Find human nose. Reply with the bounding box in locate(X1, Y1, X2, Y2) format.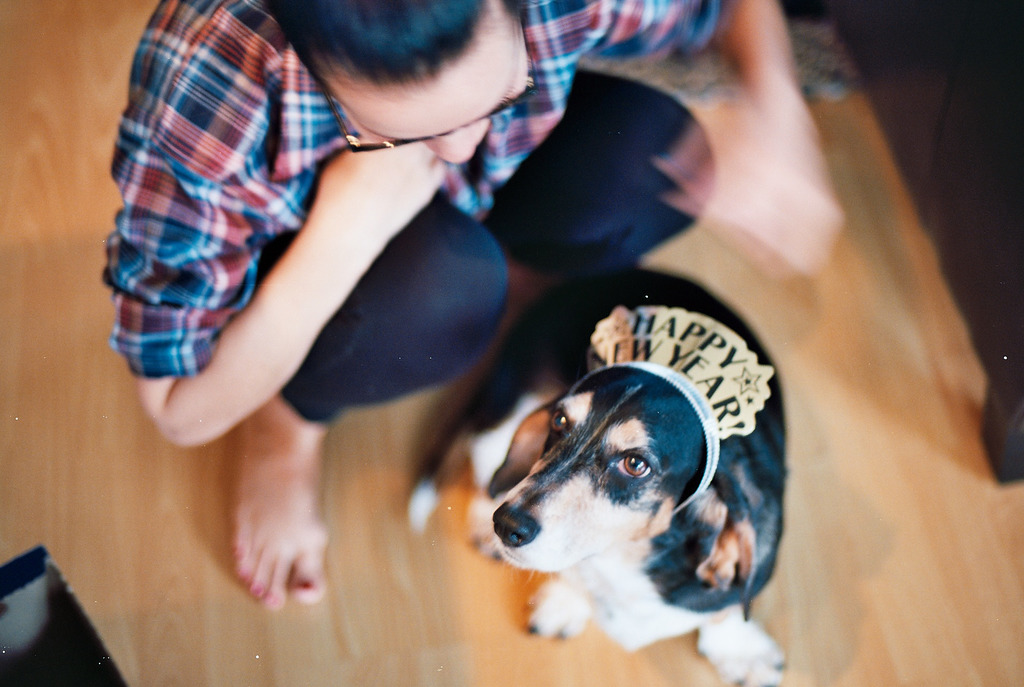
locate(424, 118, 493, 162).
